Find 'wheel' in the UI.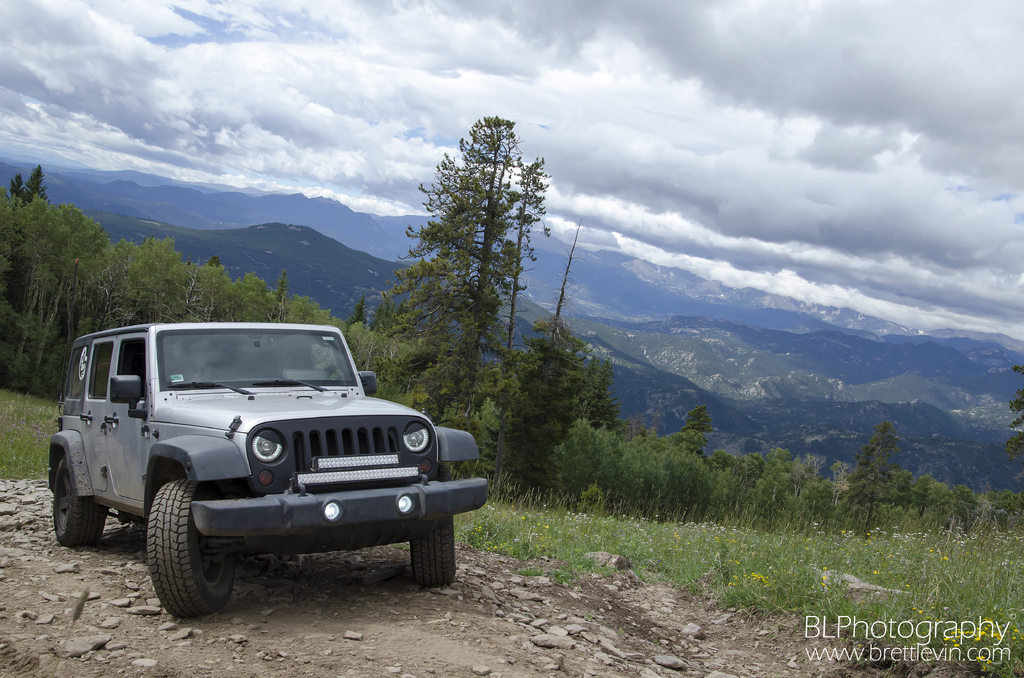
UI element at (left=127, top=491, right=232, bottom=628).
